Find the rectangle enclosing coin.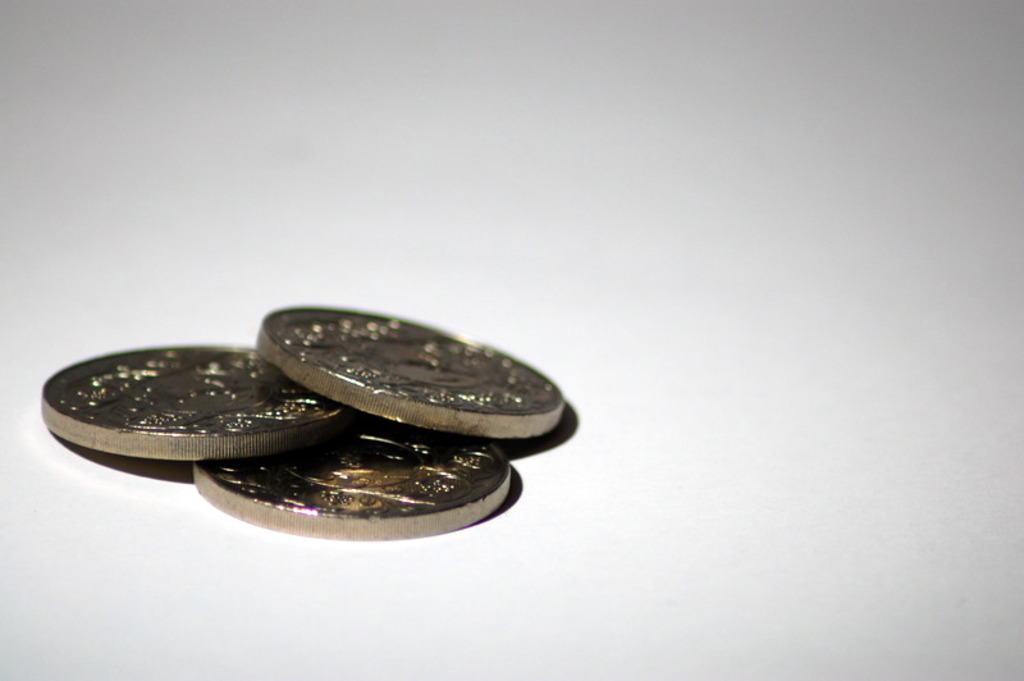
x1=251, y1=303, x2=568, y2=435.
